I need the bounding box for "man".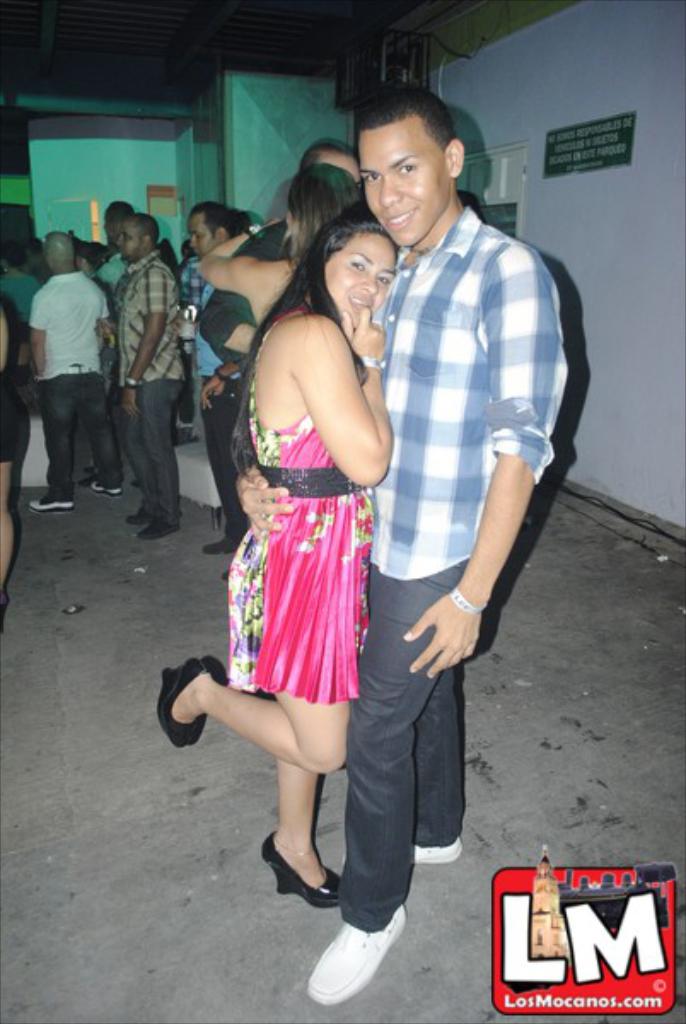
Here it is: left=203, top=142, right=369, bottom=387.
